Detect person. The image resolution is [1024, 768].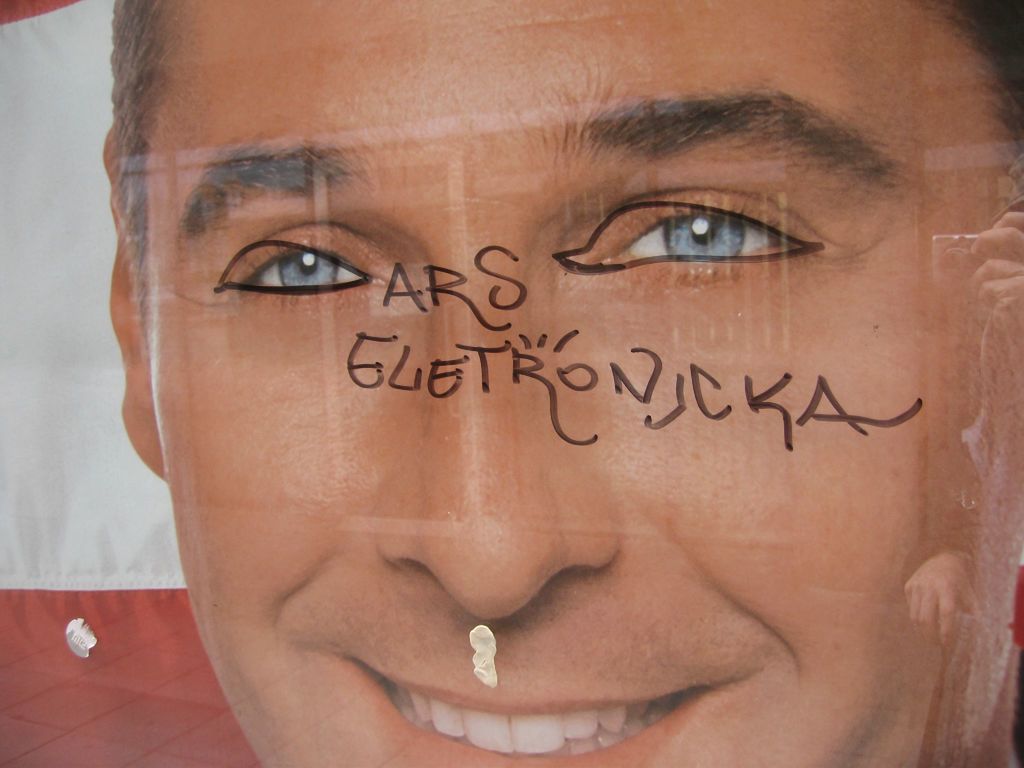
rect(44, 62, 1023, 751).
